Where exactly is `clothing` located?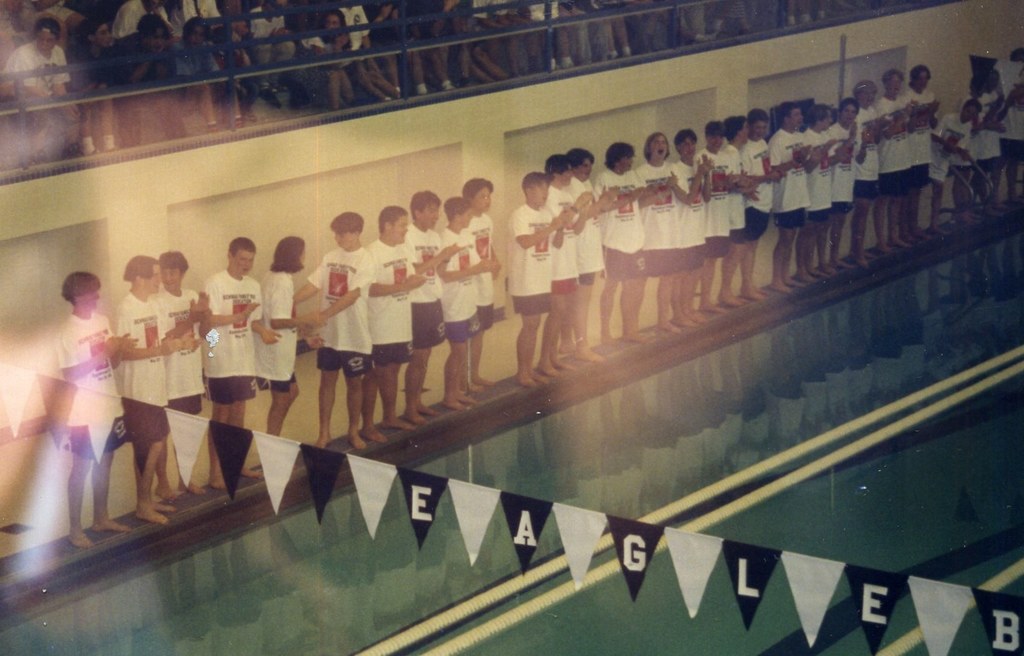
Its bounding box is detection(433, 219, 479, 342).
